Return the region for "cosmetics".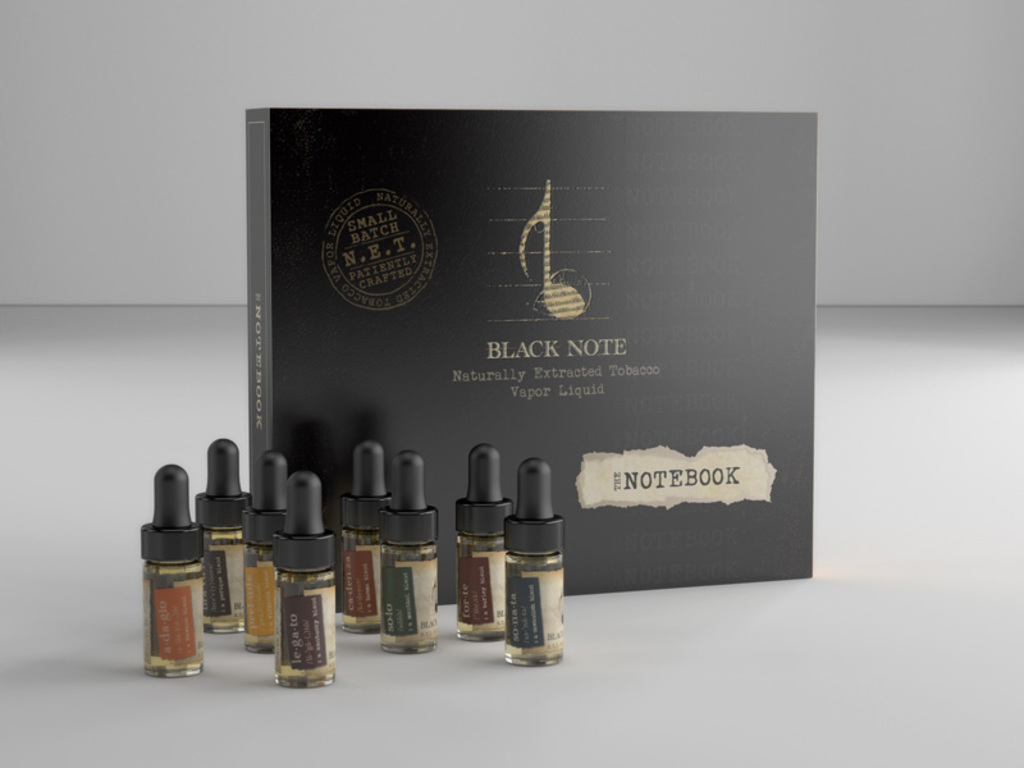
339,445,390,639.
